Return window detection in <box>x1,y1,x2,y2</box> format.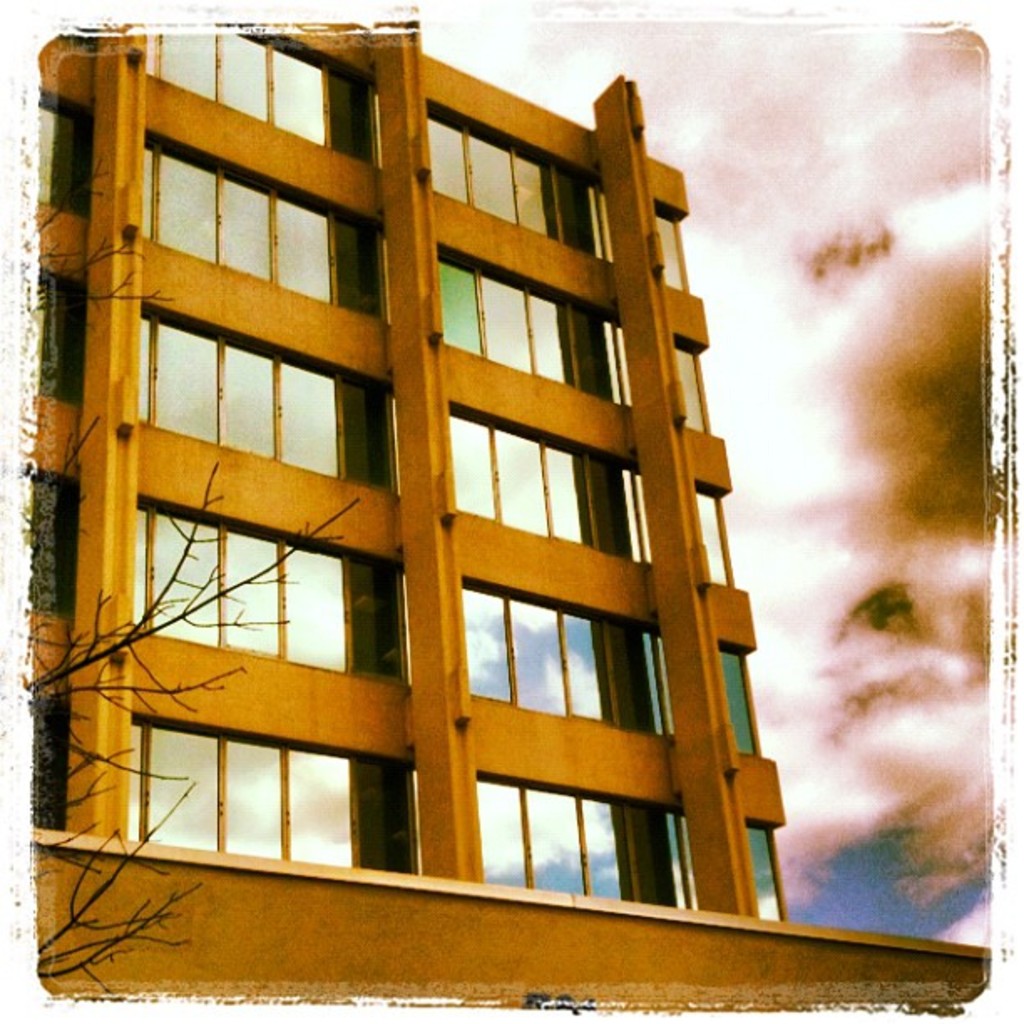
<box>42,97,92,219</box>.
